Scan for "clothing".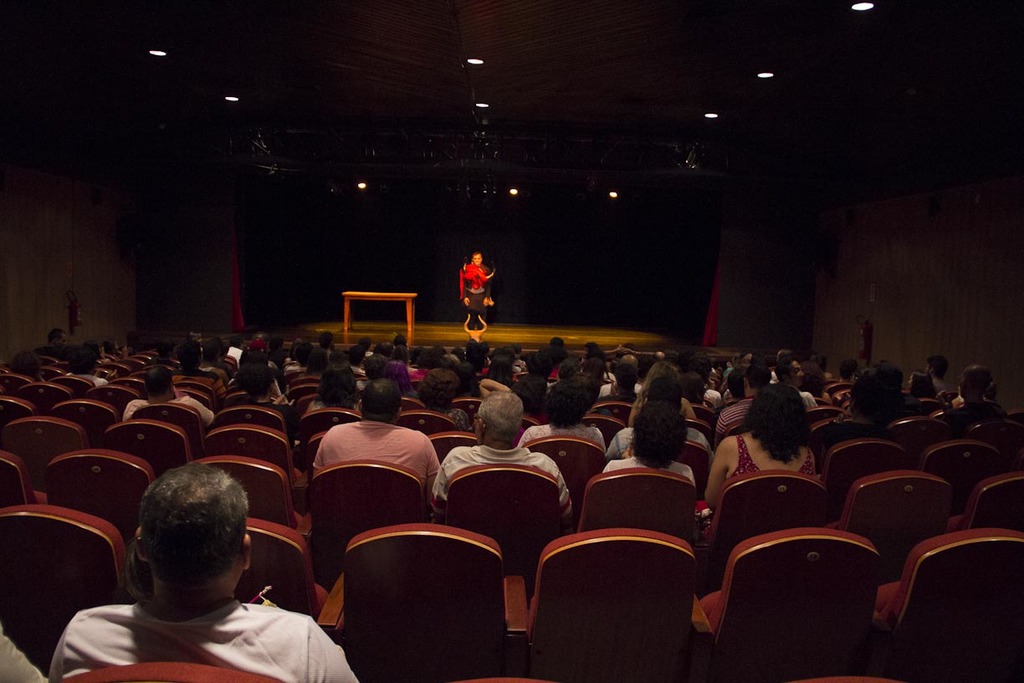
Scan result: BBox(50, 598, 362, 682).
